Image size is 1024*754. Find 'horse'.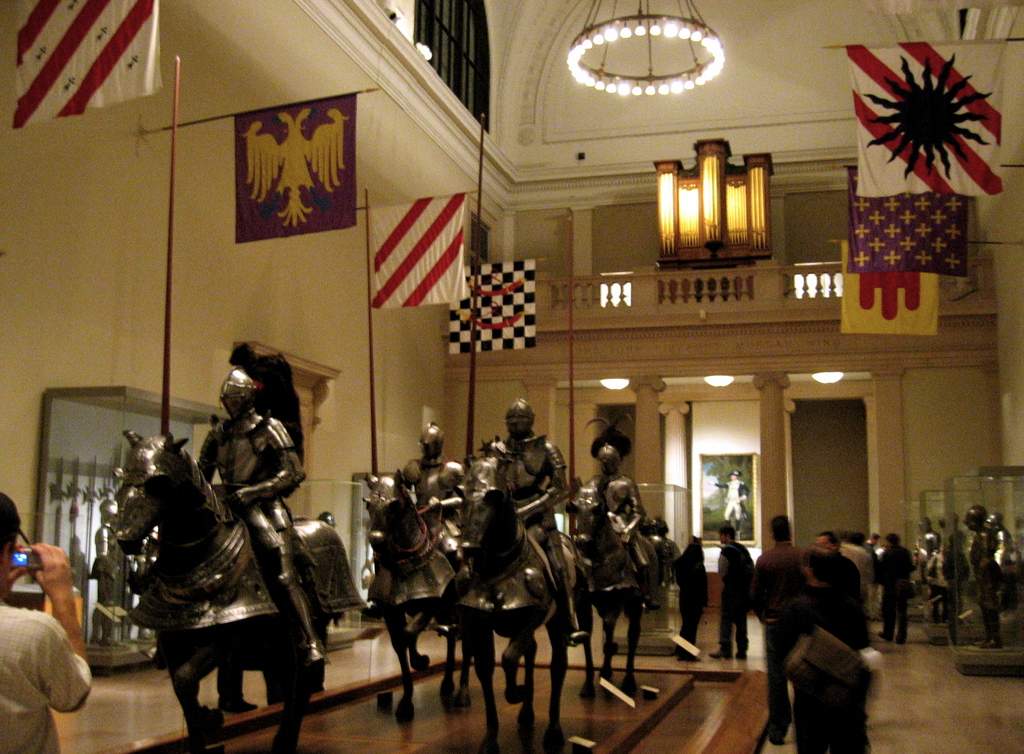
BBox(114, 427, 331, 753).
